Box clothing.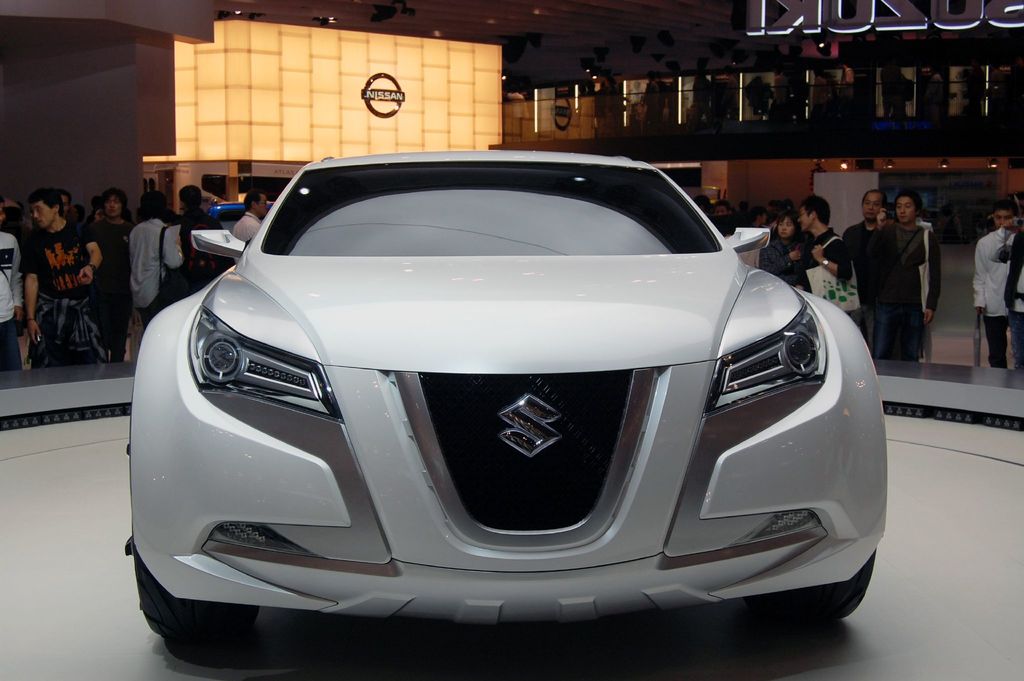
left=91, top=206, right=150, bottom=360.
